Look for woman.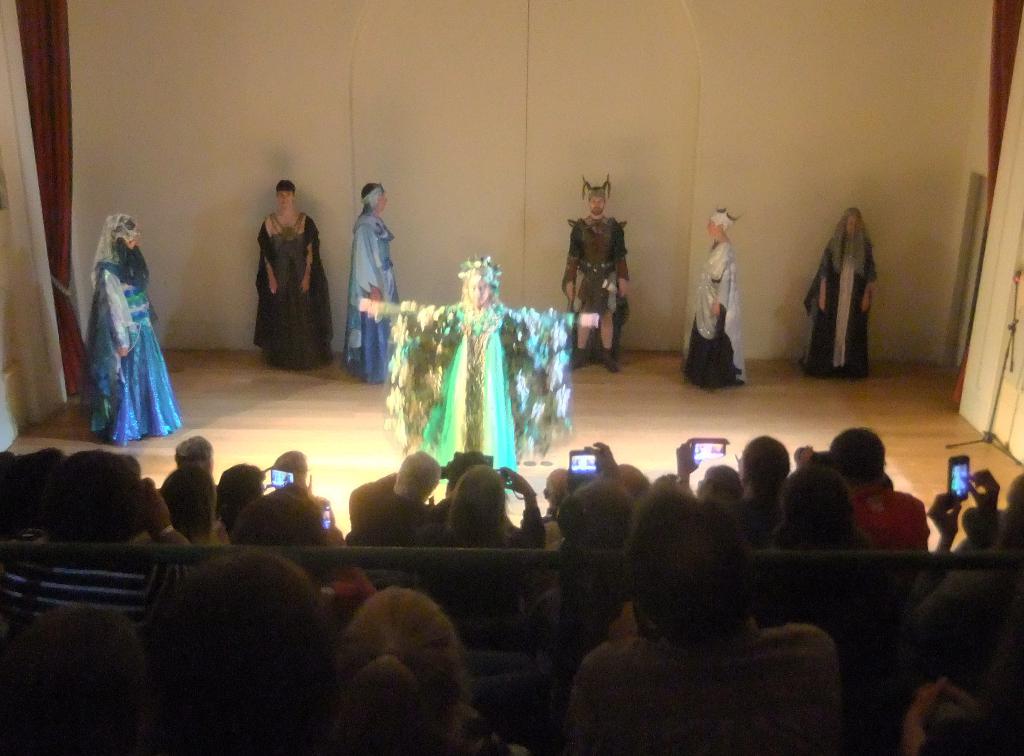
Found: (754,458,897,636).
